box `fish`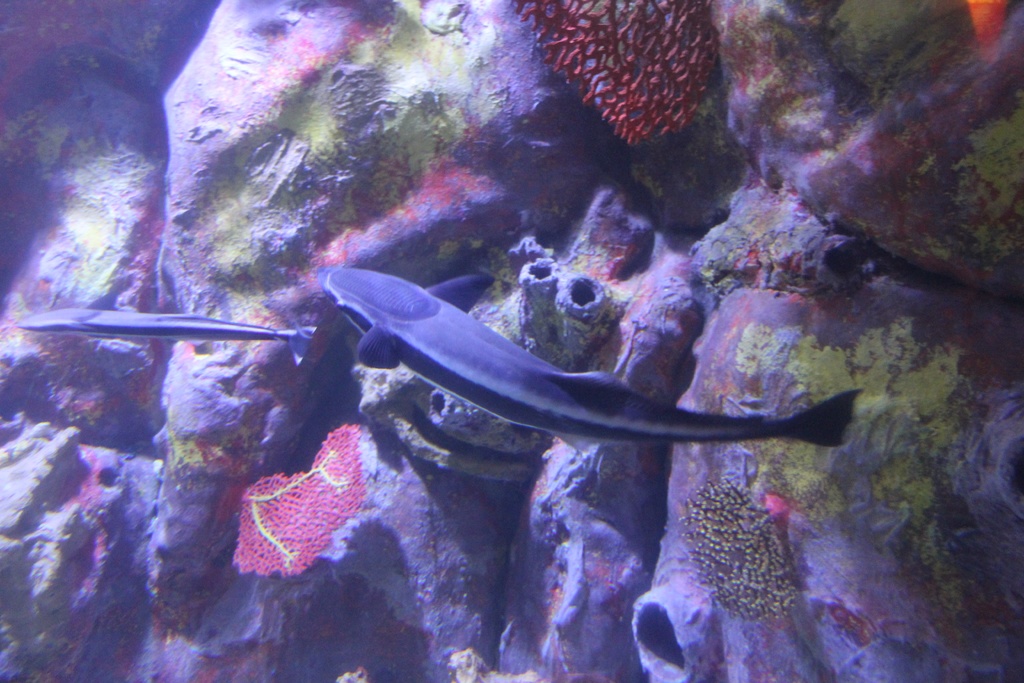
[x1=13, y1=311, x2=315, y2=363]
